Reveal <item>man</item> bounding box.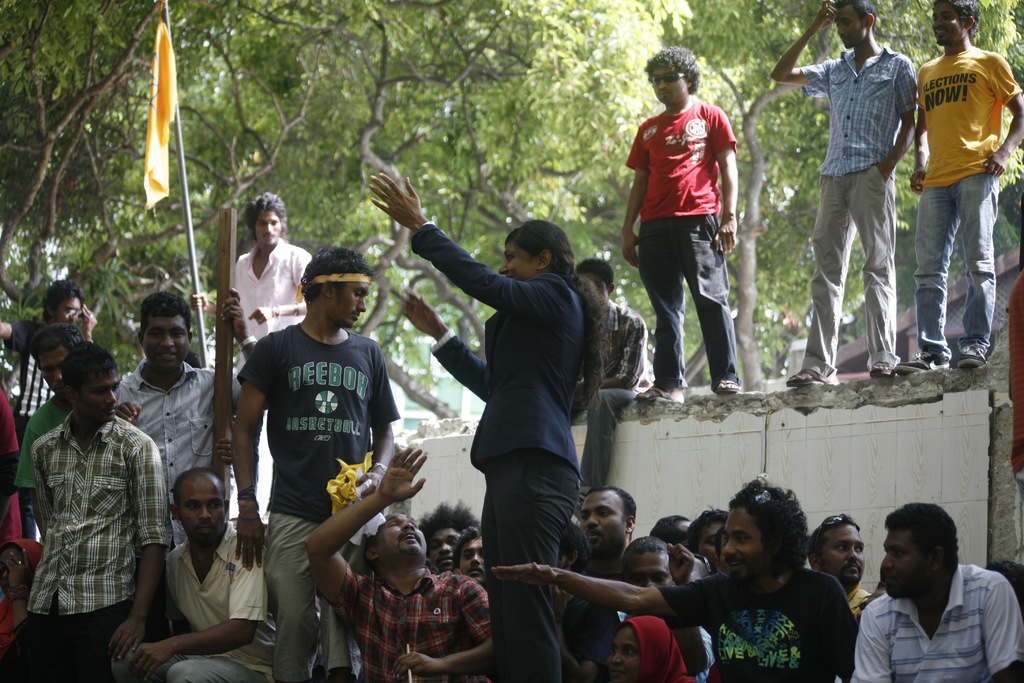
Revealed: {"left": 580, "top": 486, "right": 635, "bottom": 580}.
